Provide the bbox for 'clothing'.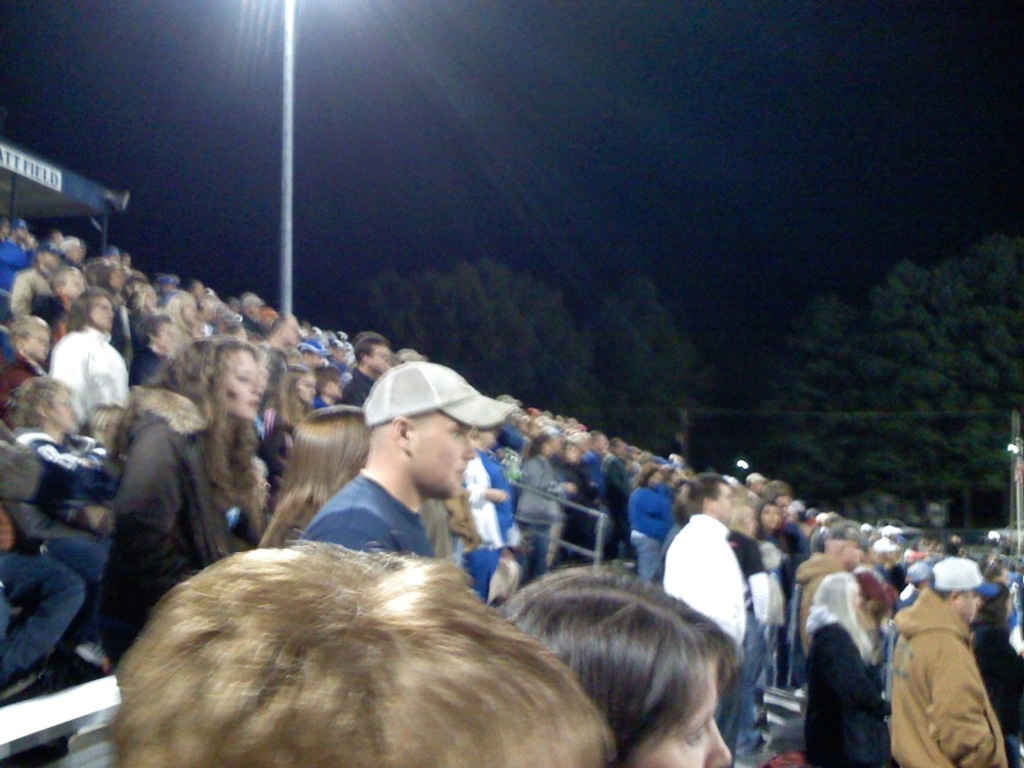
l=622, t=479, r=676, b=593.
